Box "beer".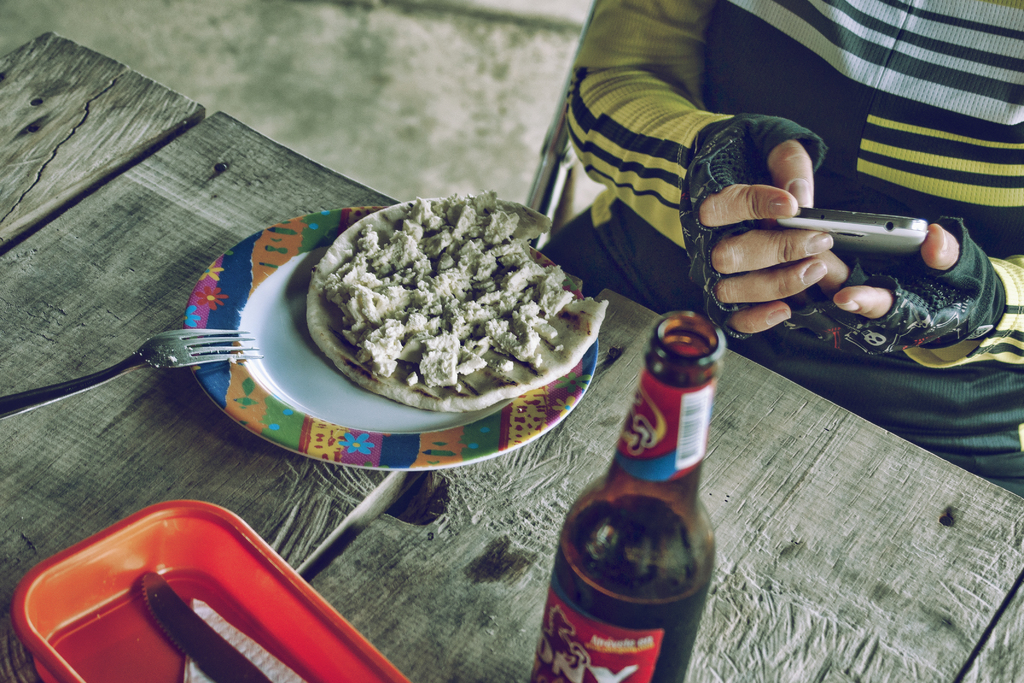
{"left": 527, "top": 314, "right": 717, "bottom": 682}.
